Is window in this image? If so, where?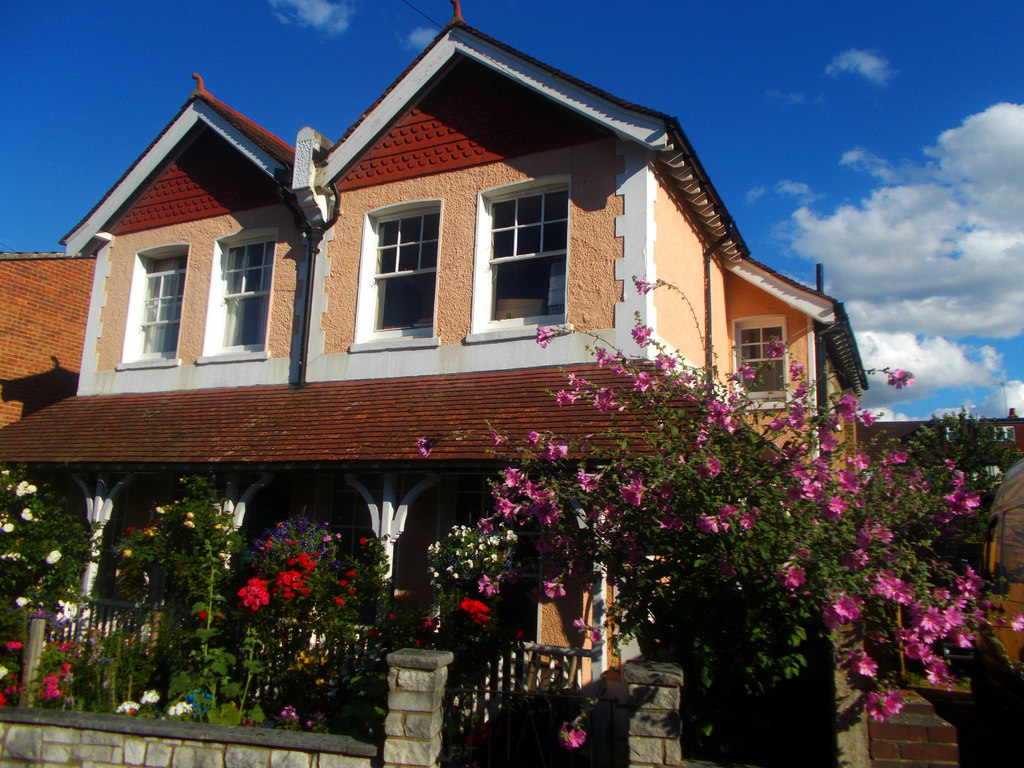
Yes, at (left=208, top=229, right=279, bottom=355).
